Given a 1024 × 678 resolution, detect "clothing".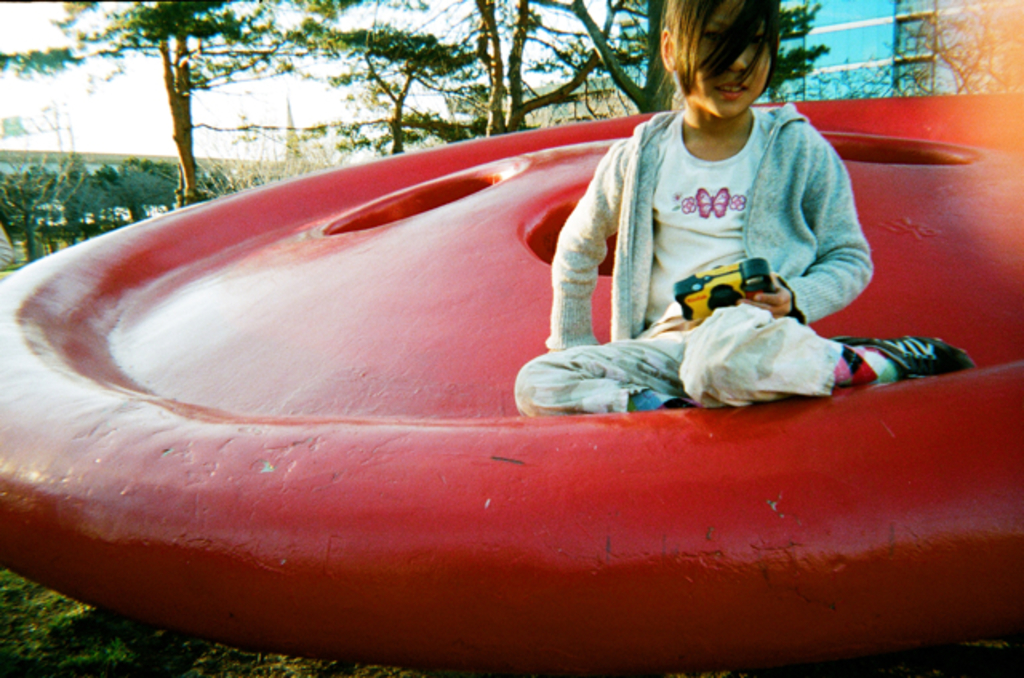
left=507, top=102, right=877, bottom=405.
